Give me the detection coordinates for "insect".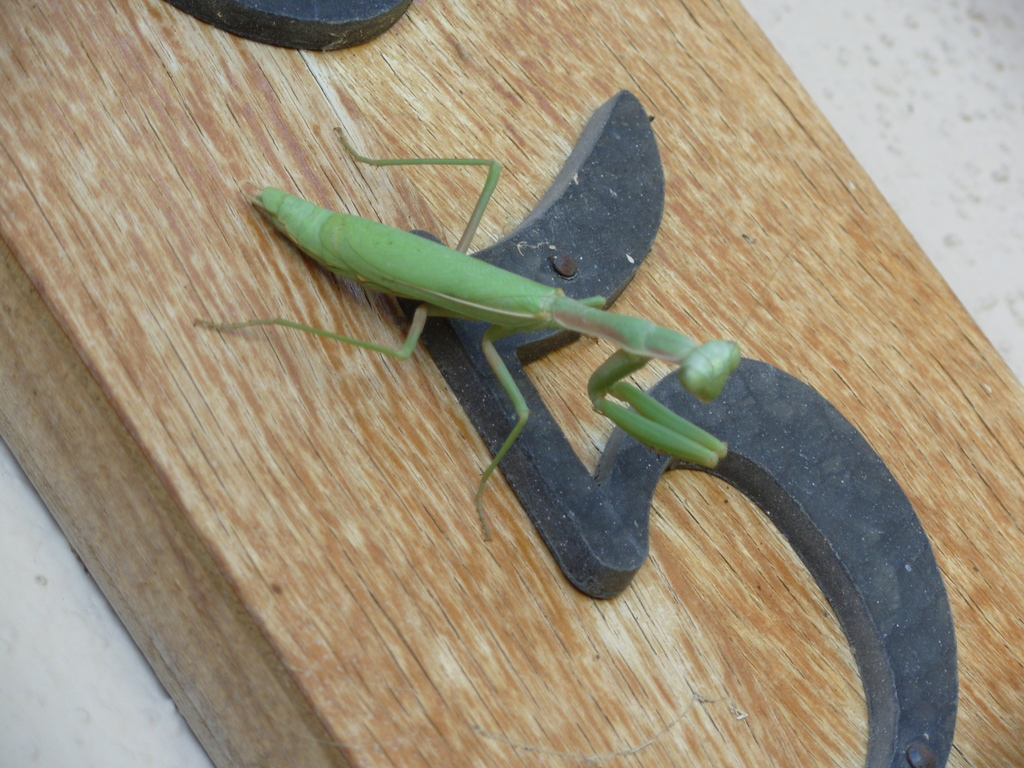
186:115:821:547.
